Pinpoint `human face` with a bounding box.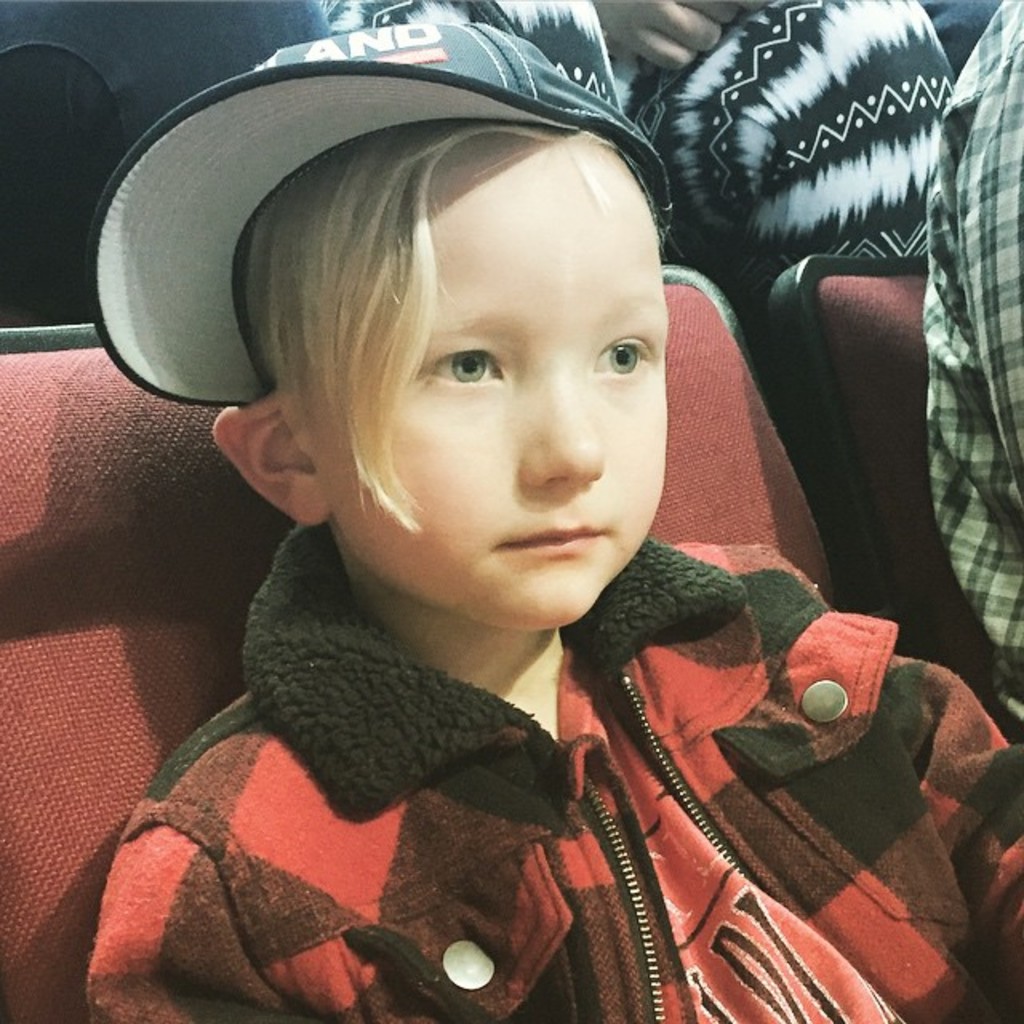
334, 133, 662, 629.
